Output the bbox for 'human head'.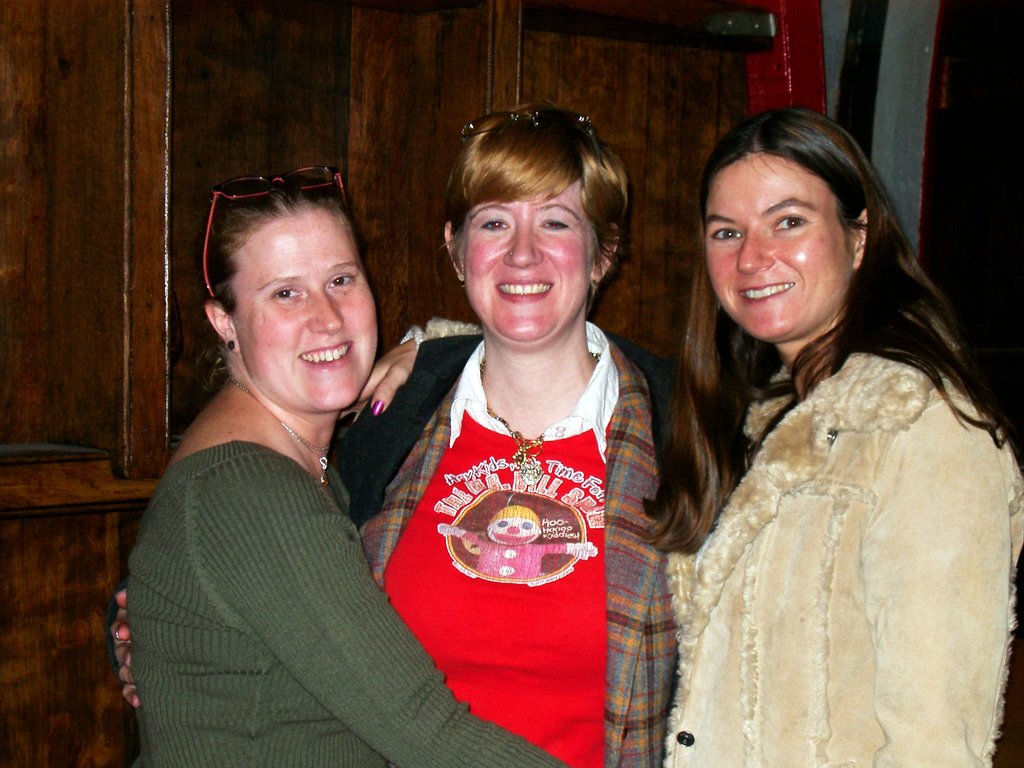
bbox=(199, 172, 378, 413).
